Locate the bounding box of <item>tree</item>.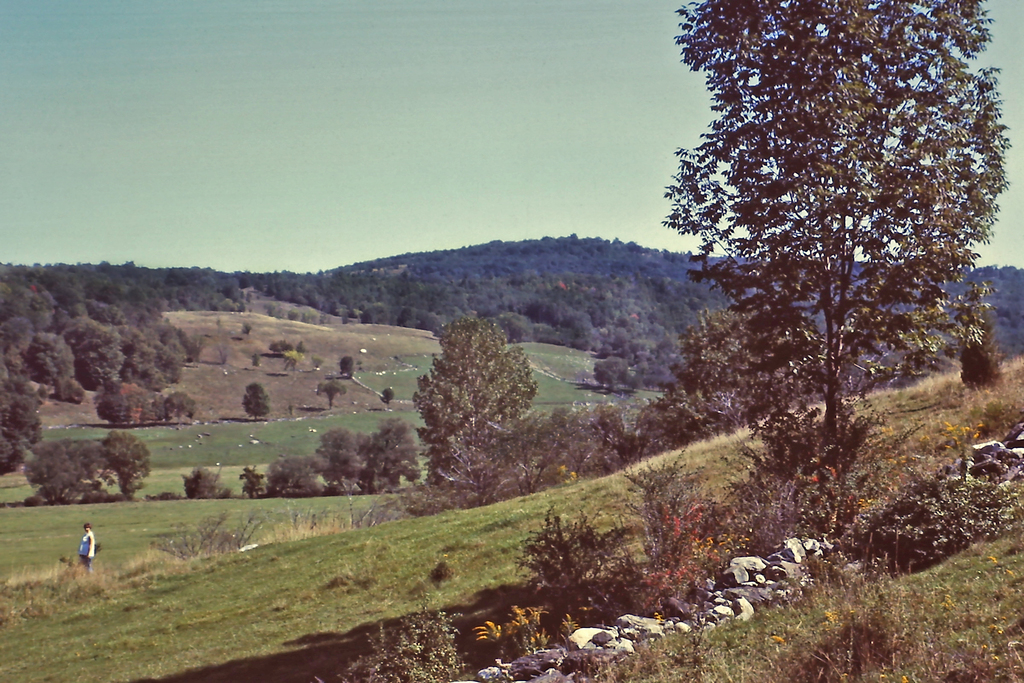
Bounding box: {"x1": 241, "y1": 379, "x2": 268, "y2": 424}.
